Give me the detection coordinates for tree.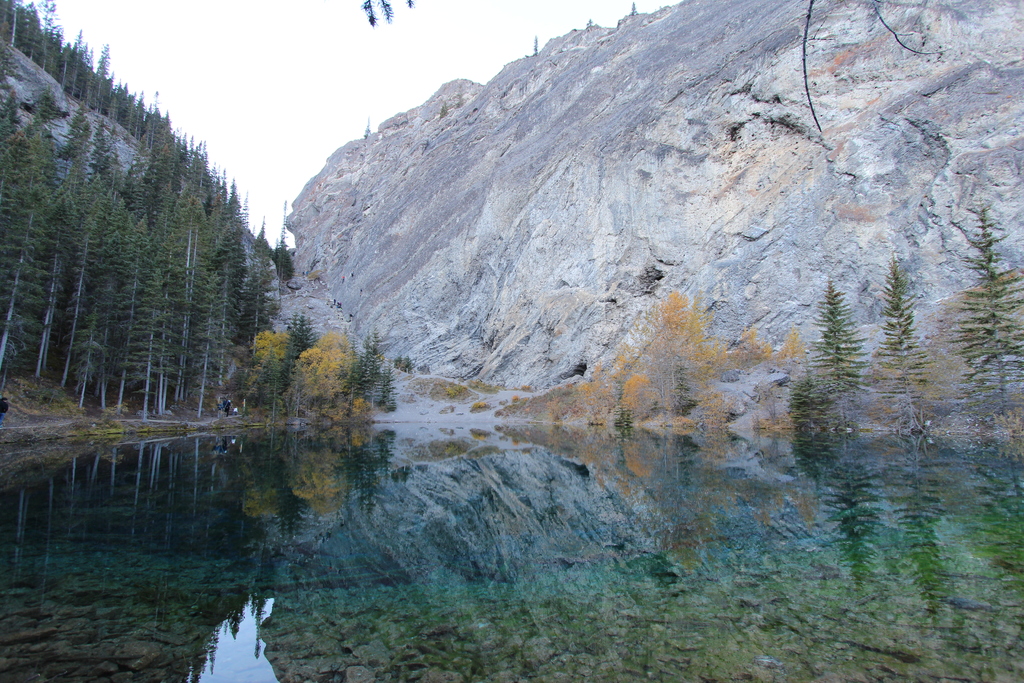
l=49, t=160, r=118, b=411.
